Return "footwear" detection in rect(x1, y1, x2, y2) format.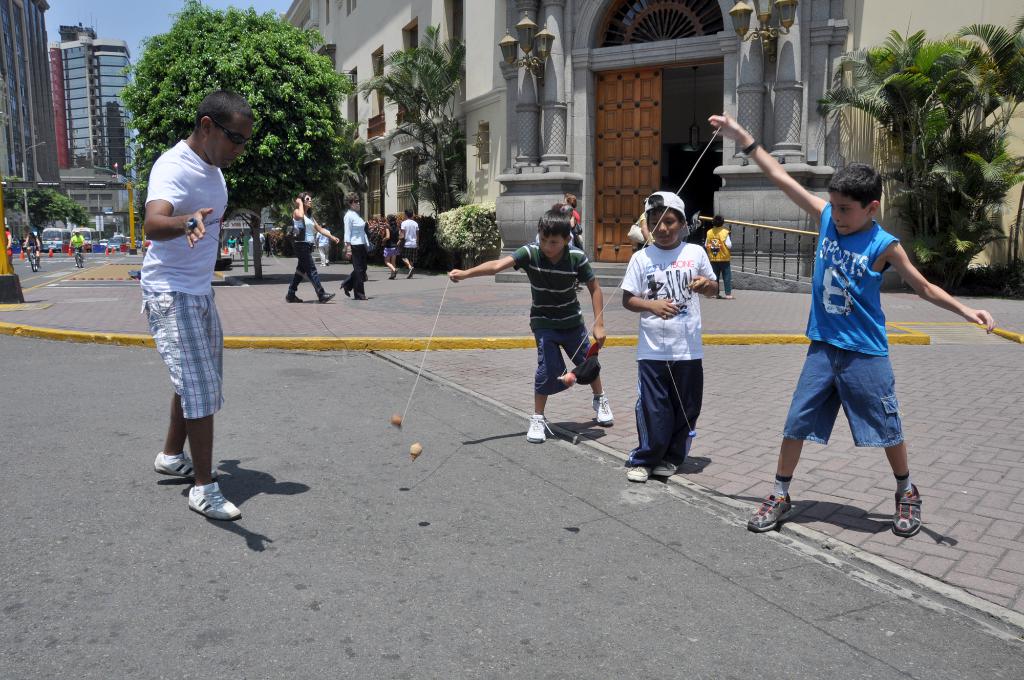
rect(890, 478, 922, 538).
